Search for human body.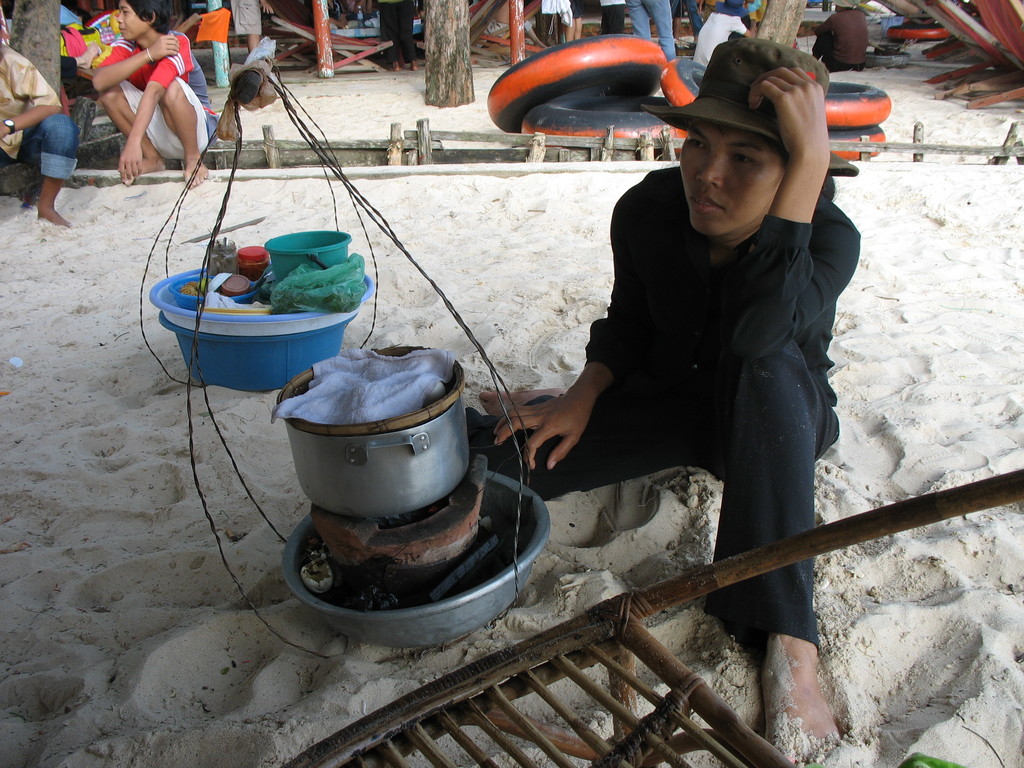
Found at box=[58, 4, 210, 173].
